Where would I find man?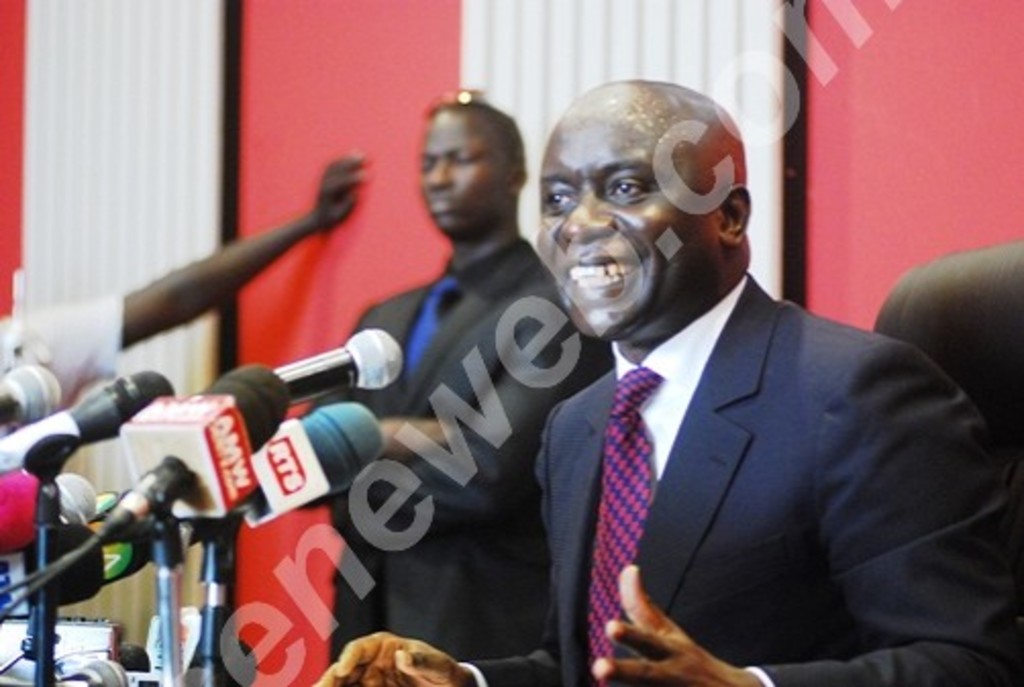
At <bbox>467, 98, 989, 681</bbox>.
